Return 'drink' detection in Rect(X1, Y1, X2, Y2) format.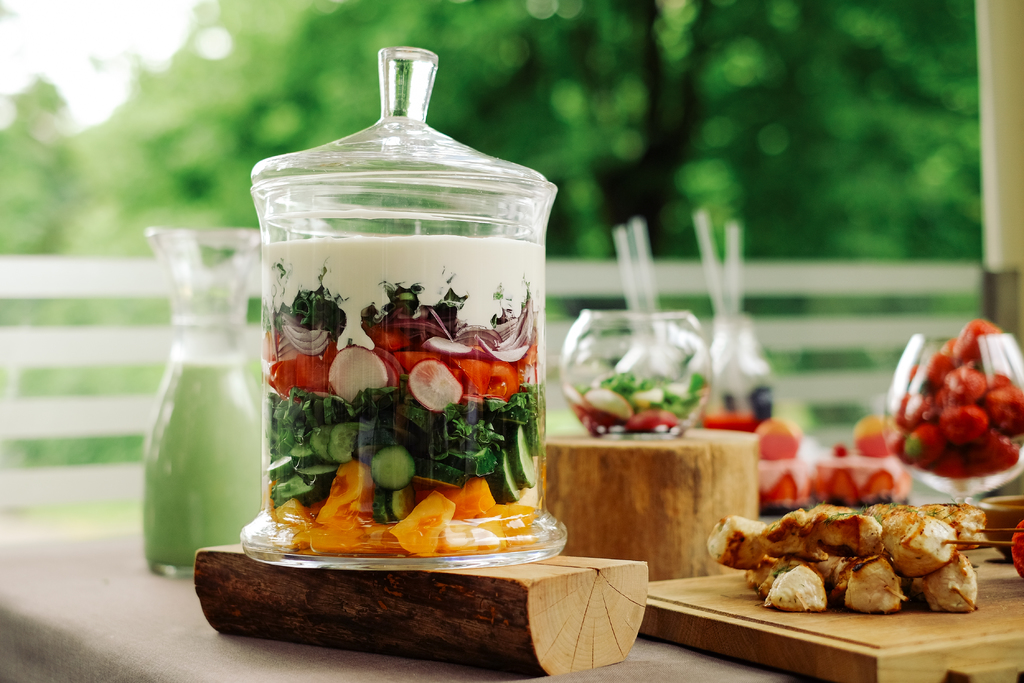
Rect(142, 363, 266, 568).
